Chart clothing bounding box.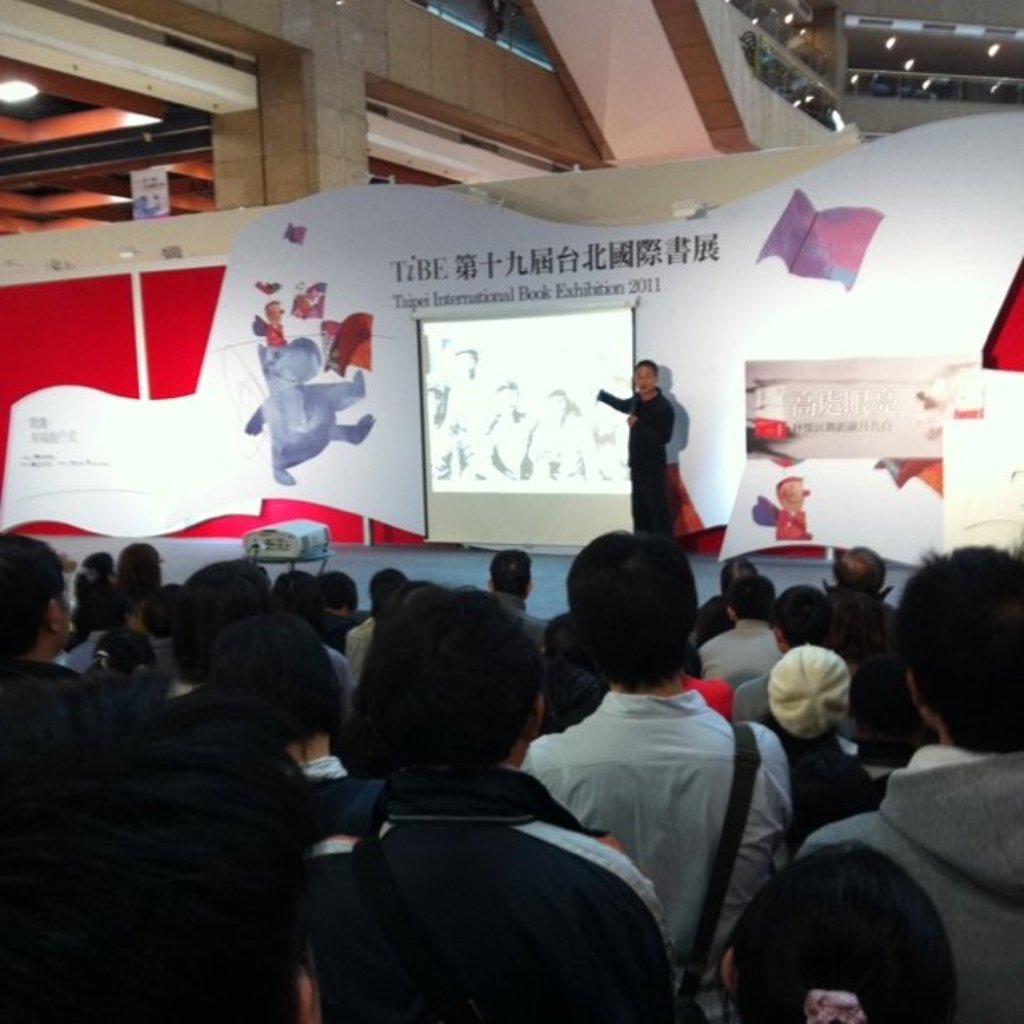
Charted: {"x1": 587, "y1": 388, "x2": 683, "y2": 534}.
